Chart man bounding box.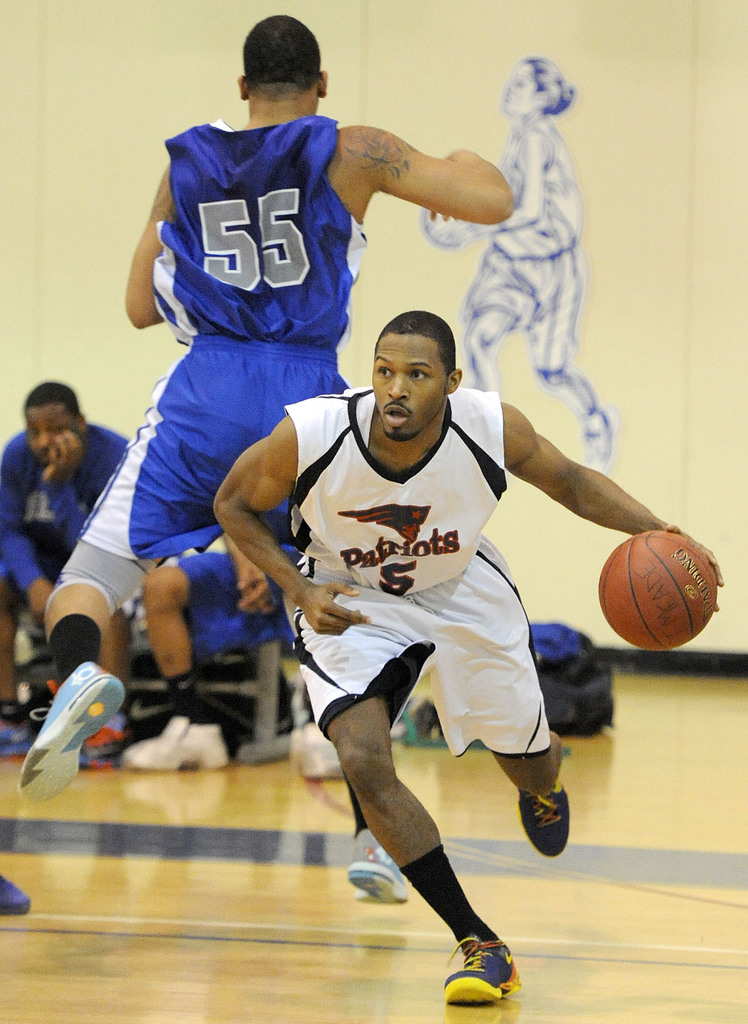
Charted: <region>0, 376, 137, 780</region>.
